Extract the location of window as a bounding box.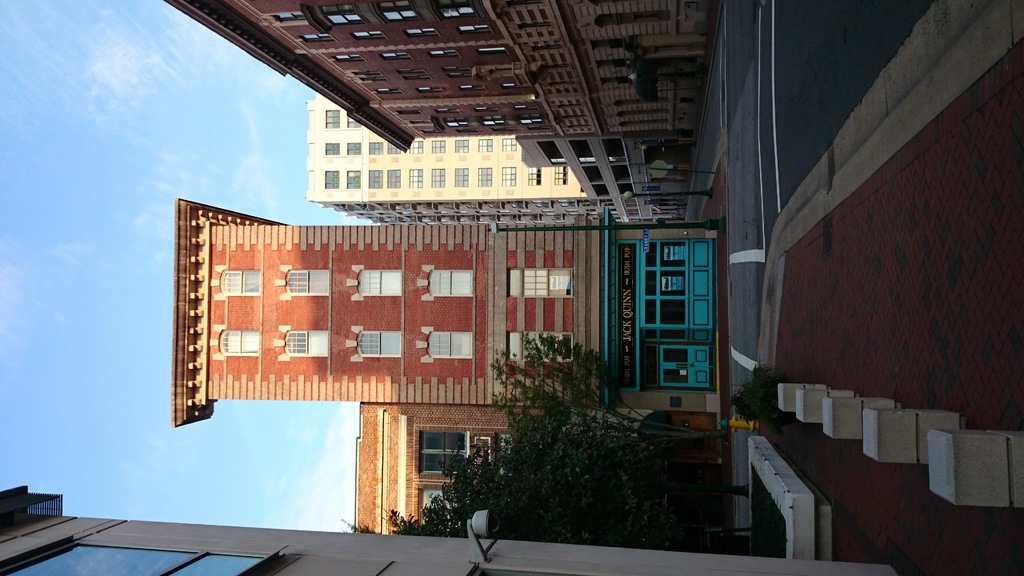
l=286, t=330, r=332, b=358.
